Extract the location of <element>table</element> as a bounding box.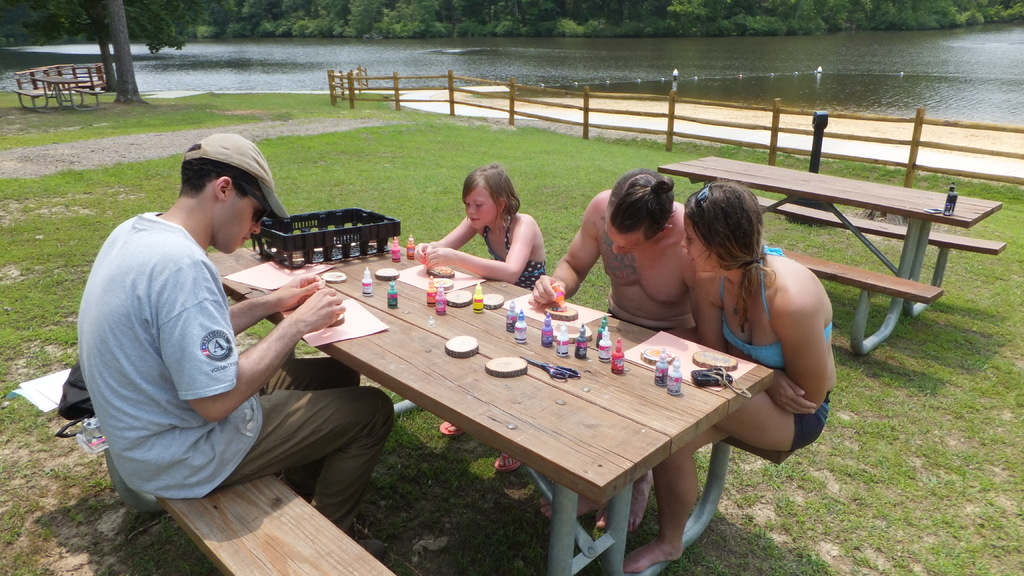
bbox(655, 167, 1012, 357).
